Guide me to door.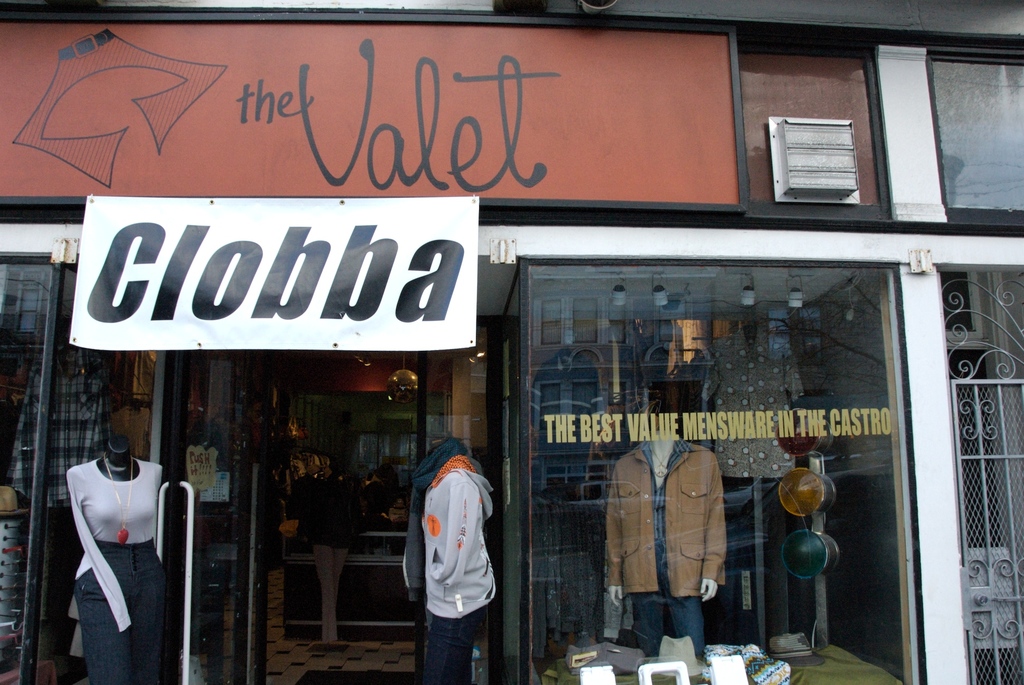
Guidance: locate(161, 350, 275, 684).
